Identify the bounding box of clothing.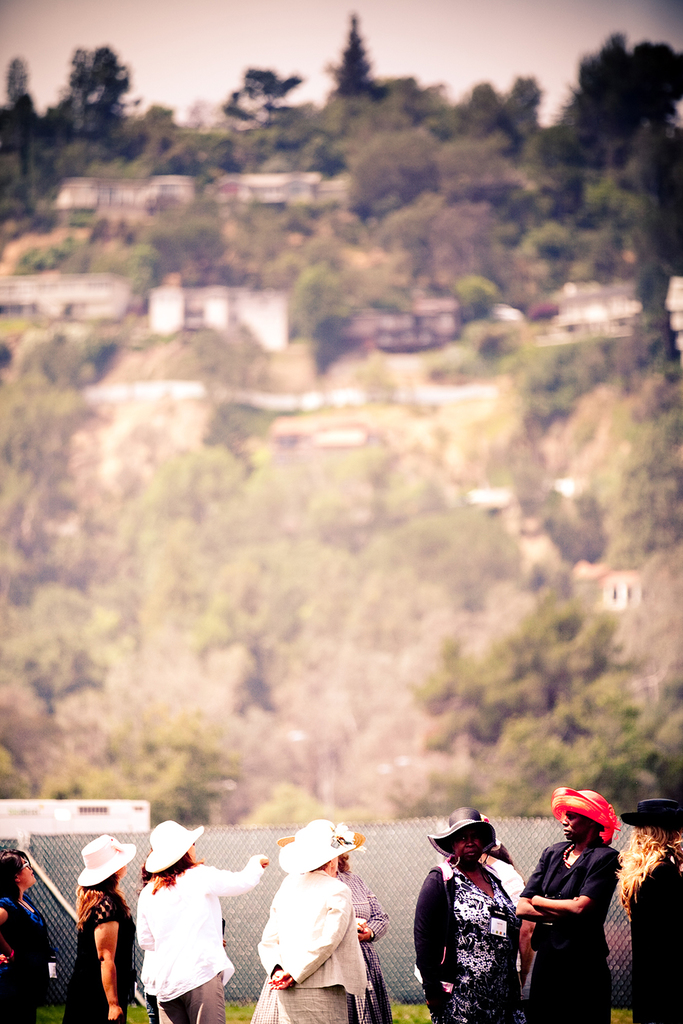
locate(632, 856, 682, 1023).
